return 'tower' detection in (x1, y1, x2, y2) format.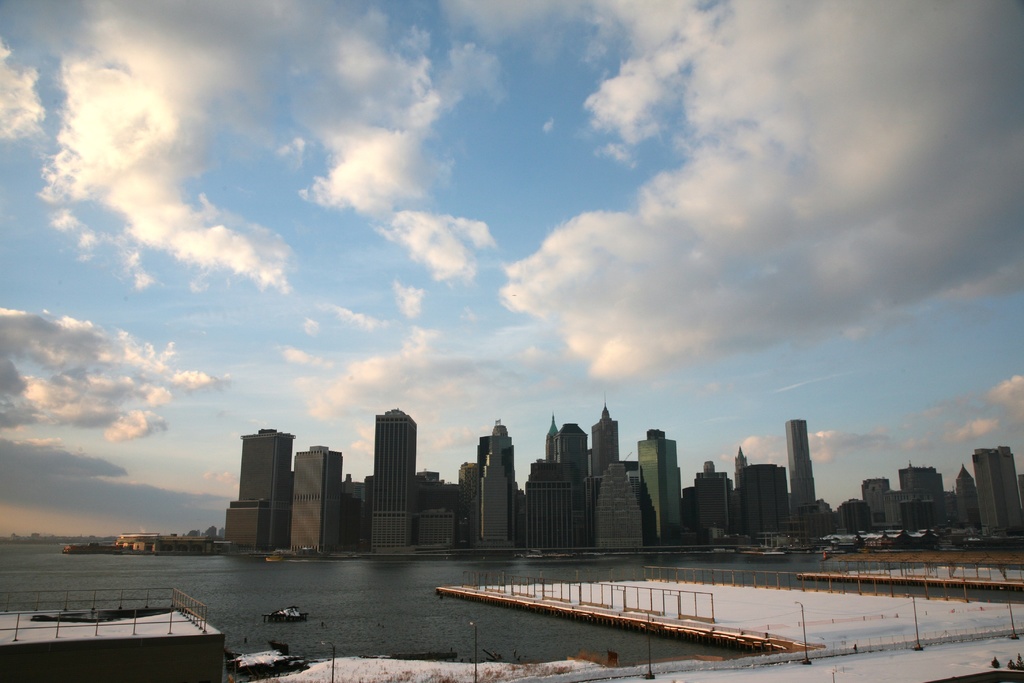
(372, 406, 416, 552).
